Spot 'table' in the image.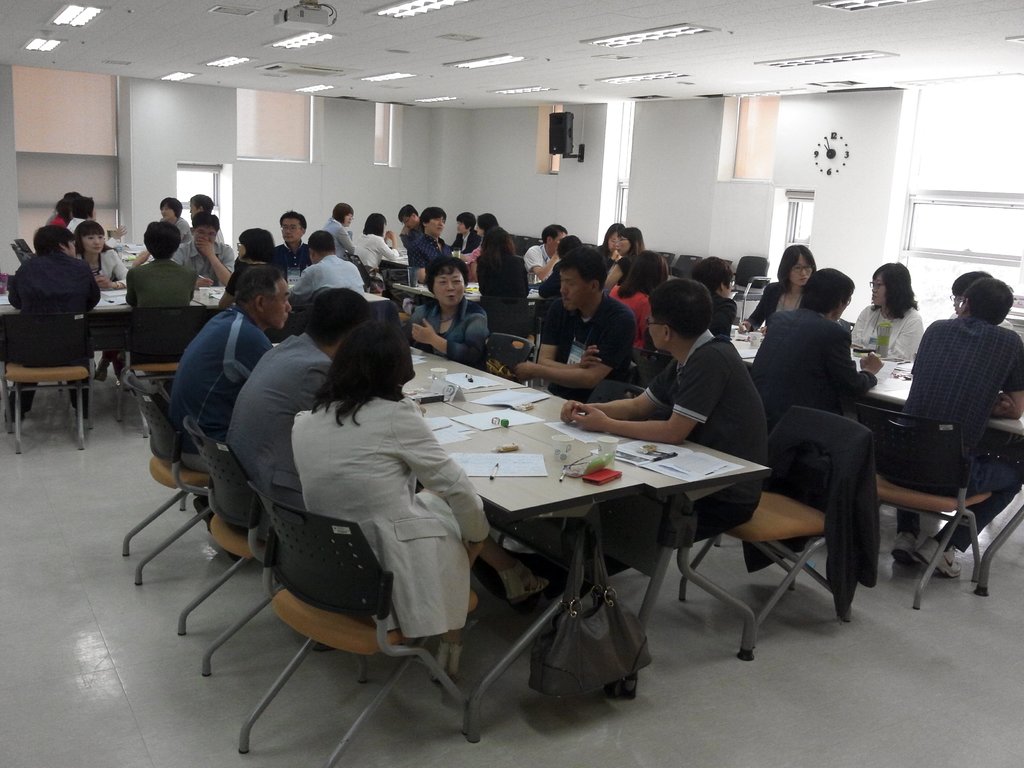
'table' found at box=[0, 276, 329, 343].
